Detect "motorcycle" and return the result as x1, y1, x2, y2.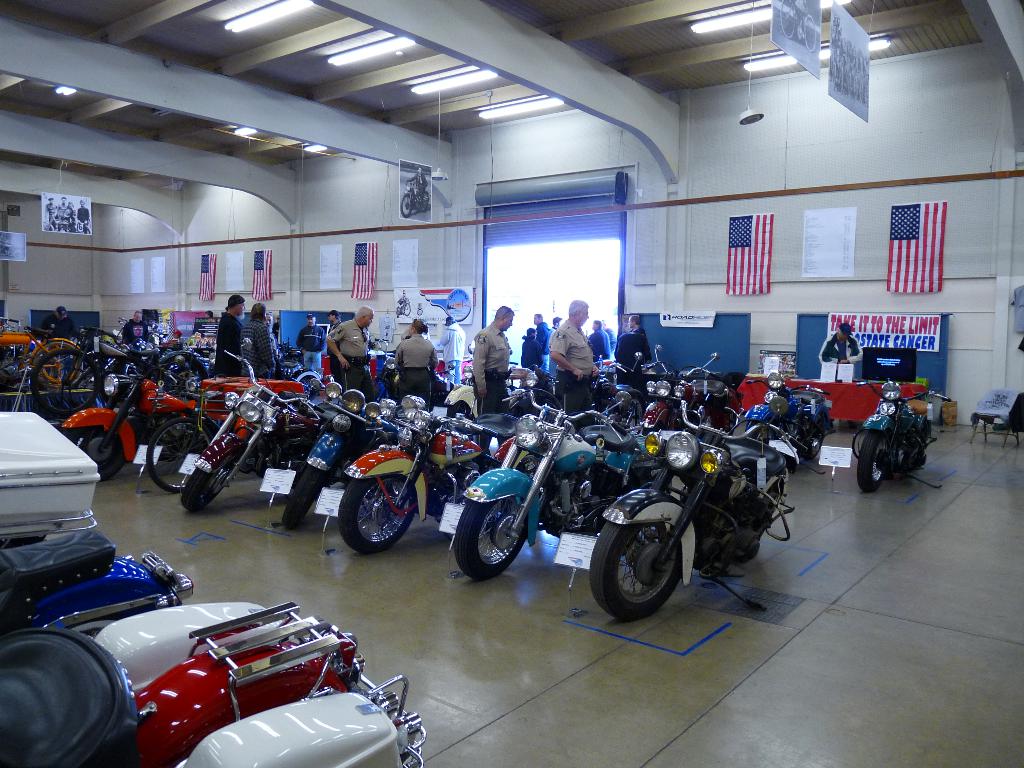
591, 353, 648, 415.
